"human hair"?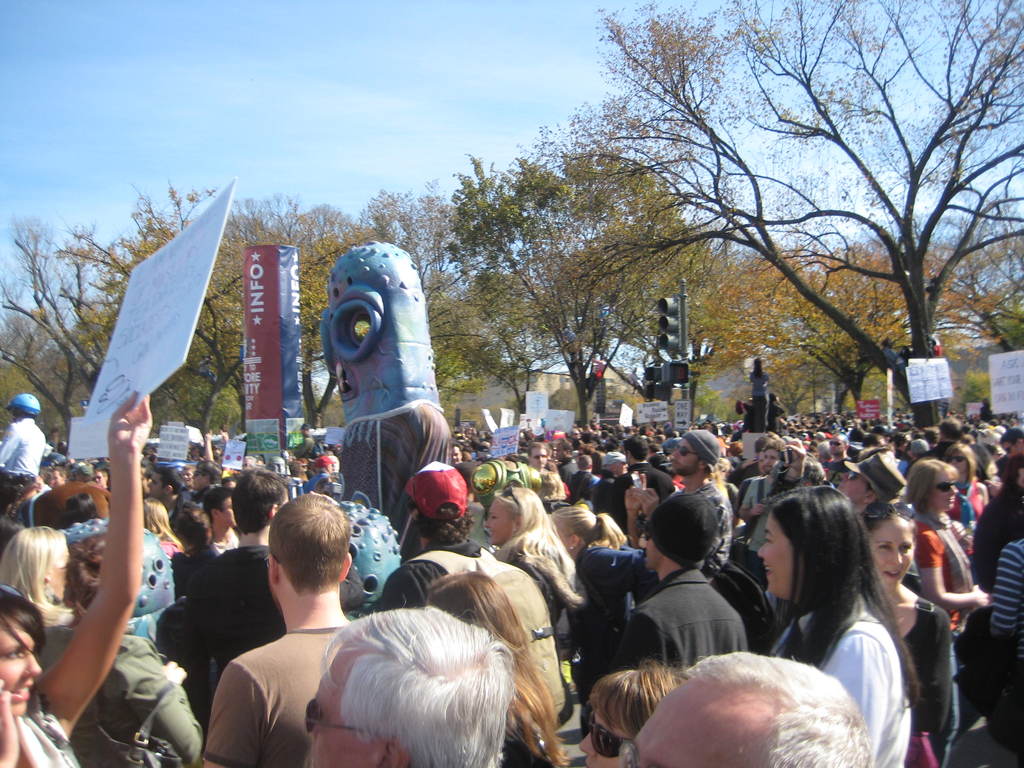
492/484/593/612
